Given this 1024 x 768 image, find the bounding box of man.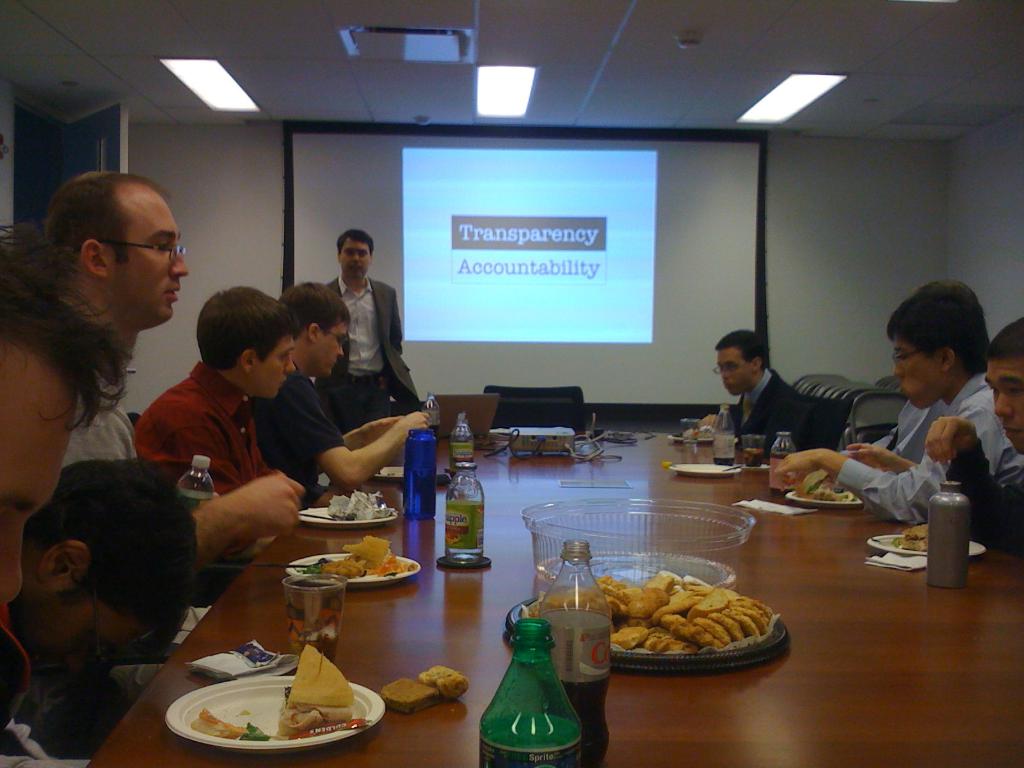
<bbox>920, 321, 1023, 550</bbox>.
